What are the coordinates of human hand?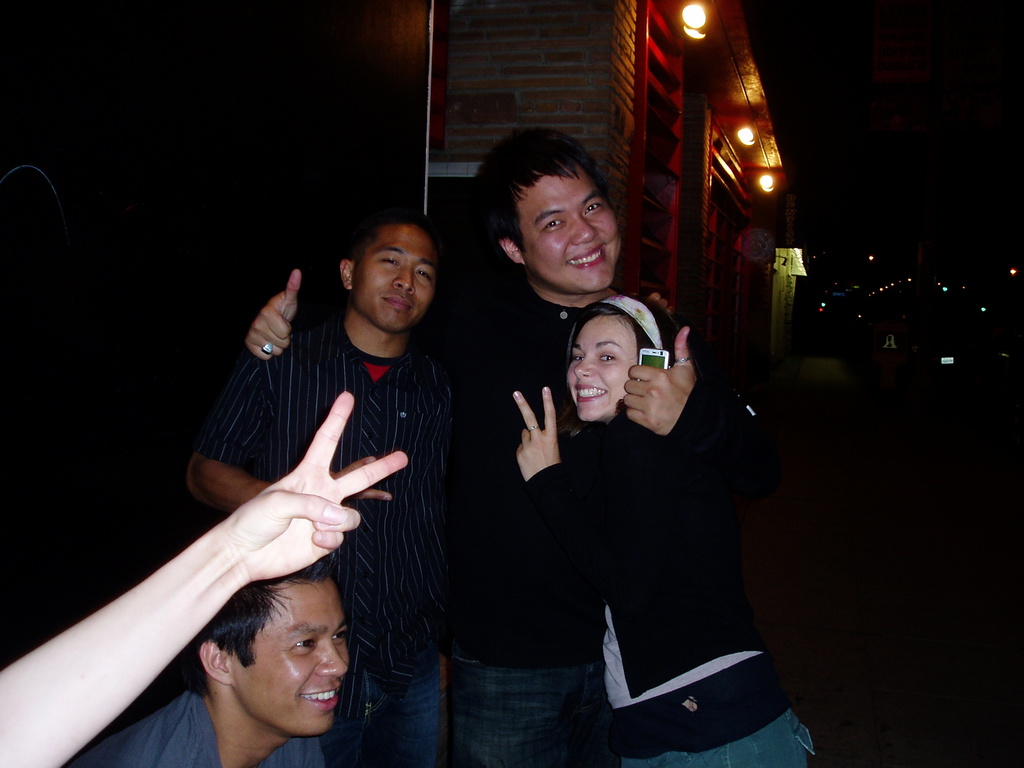
<region>60, 410, 424, 687</region>.
